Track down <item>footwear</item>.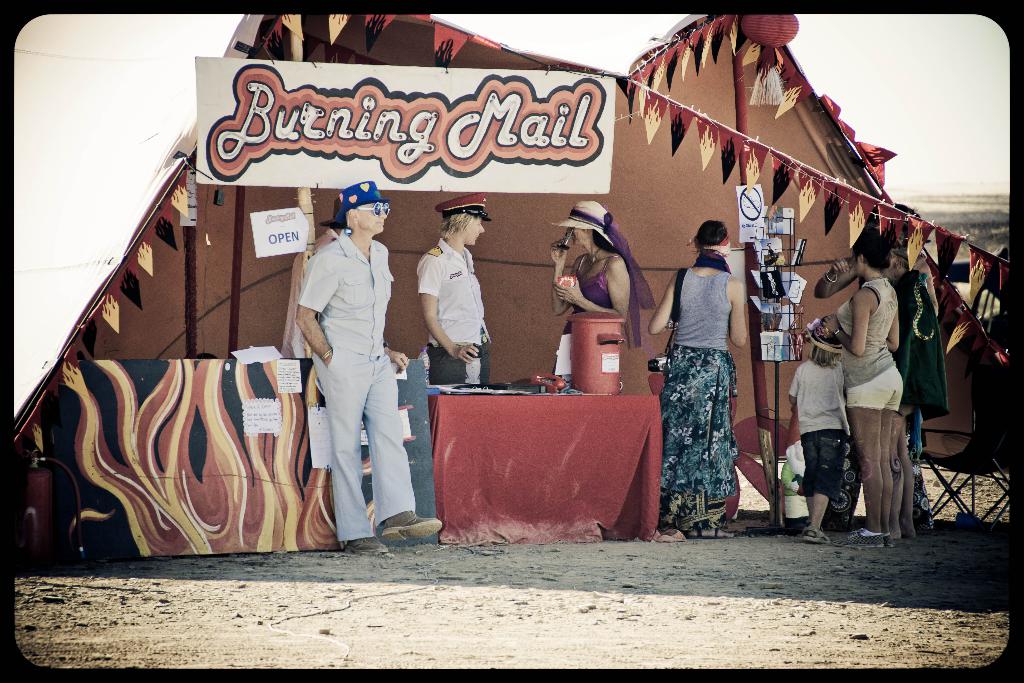
Tracked to {"left": 799, "top": 527, "right": 830, "bottom": 547}.
